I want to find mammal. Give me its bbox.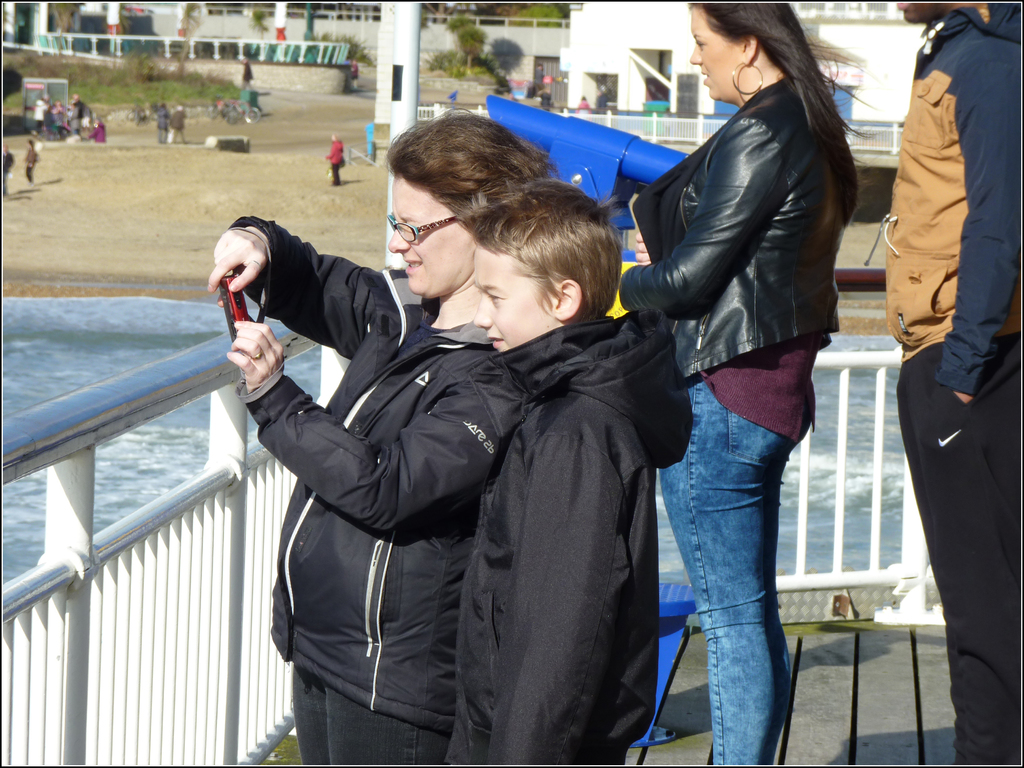
617,0,849,742.
